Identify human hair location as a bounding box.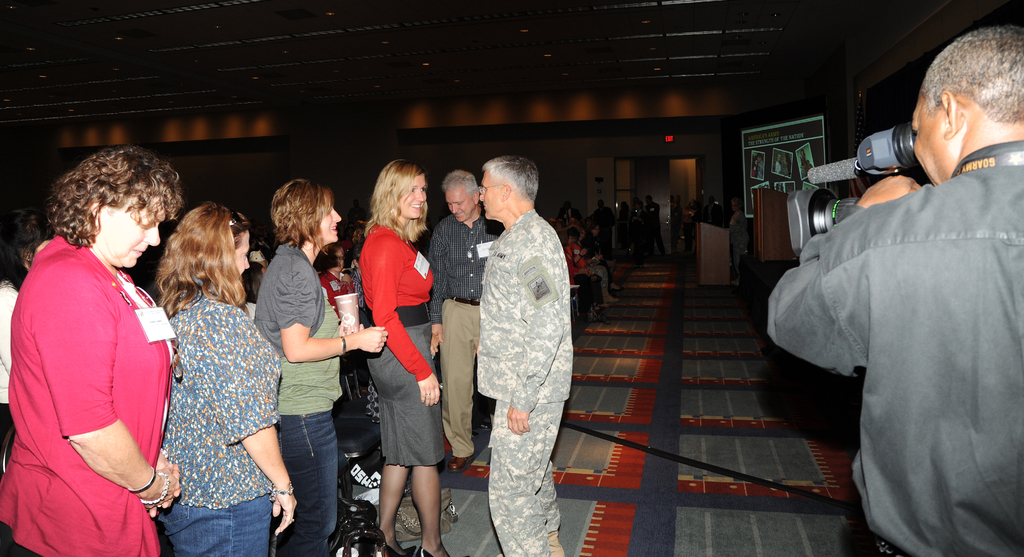
bbox=[153, 202, 248, 322].
